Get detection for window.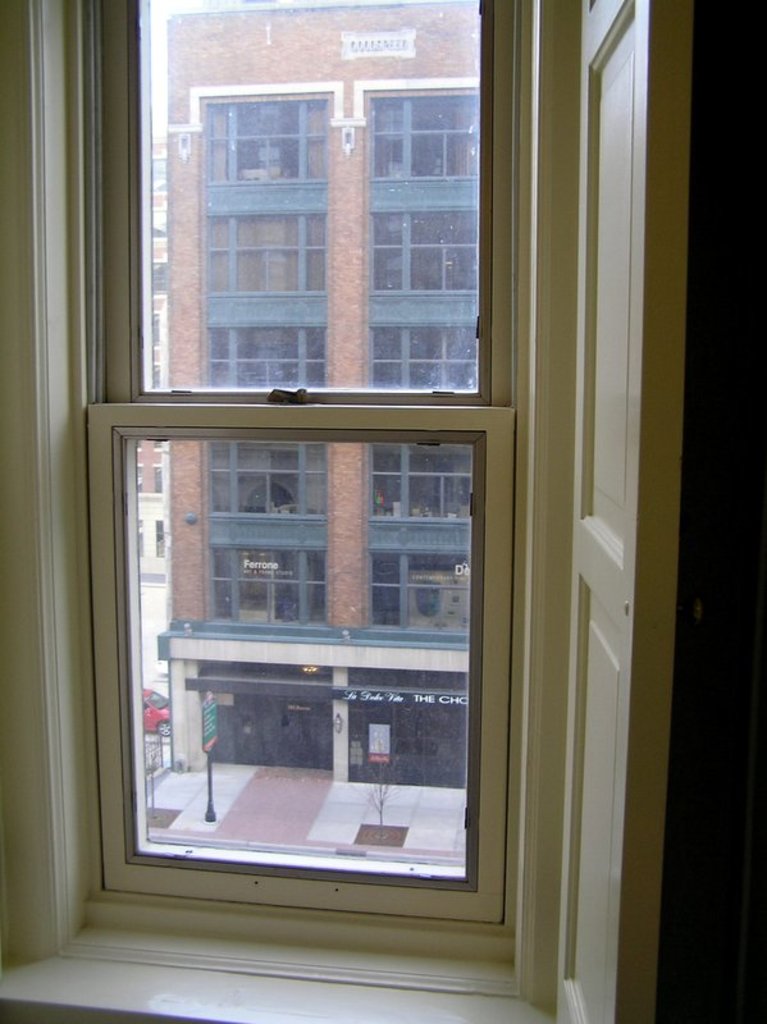
Detection: rect(207, 440, 327, 513).
